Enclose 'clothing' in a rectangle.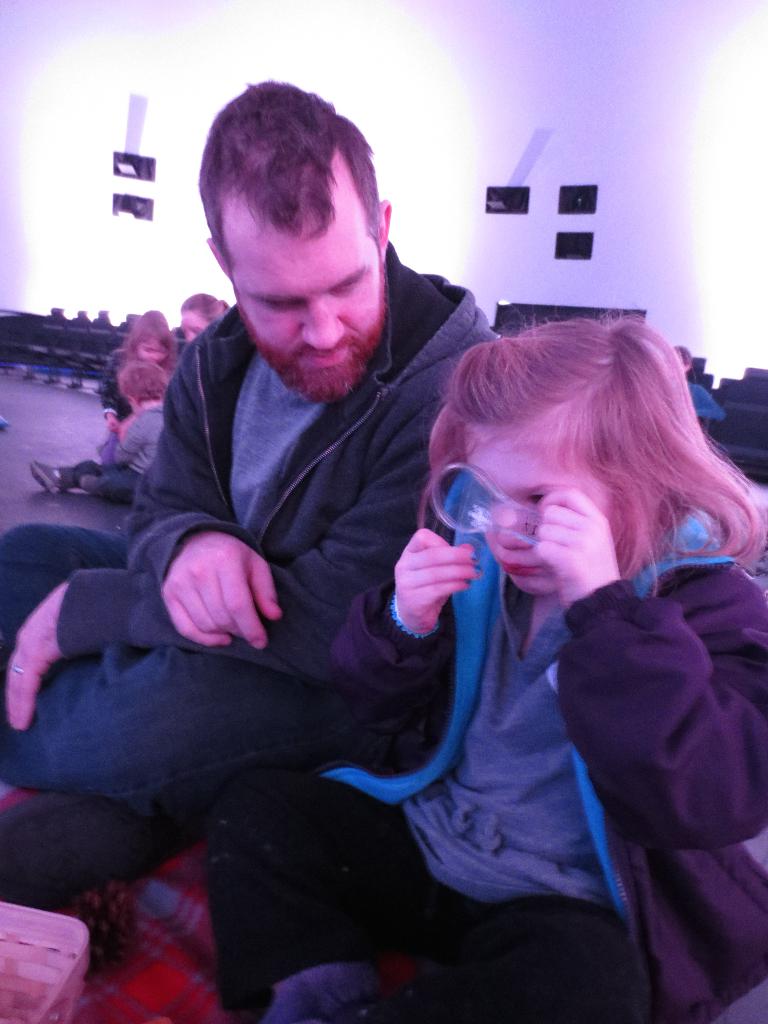
x1=0, y1=260, x2=499, y2=839.
